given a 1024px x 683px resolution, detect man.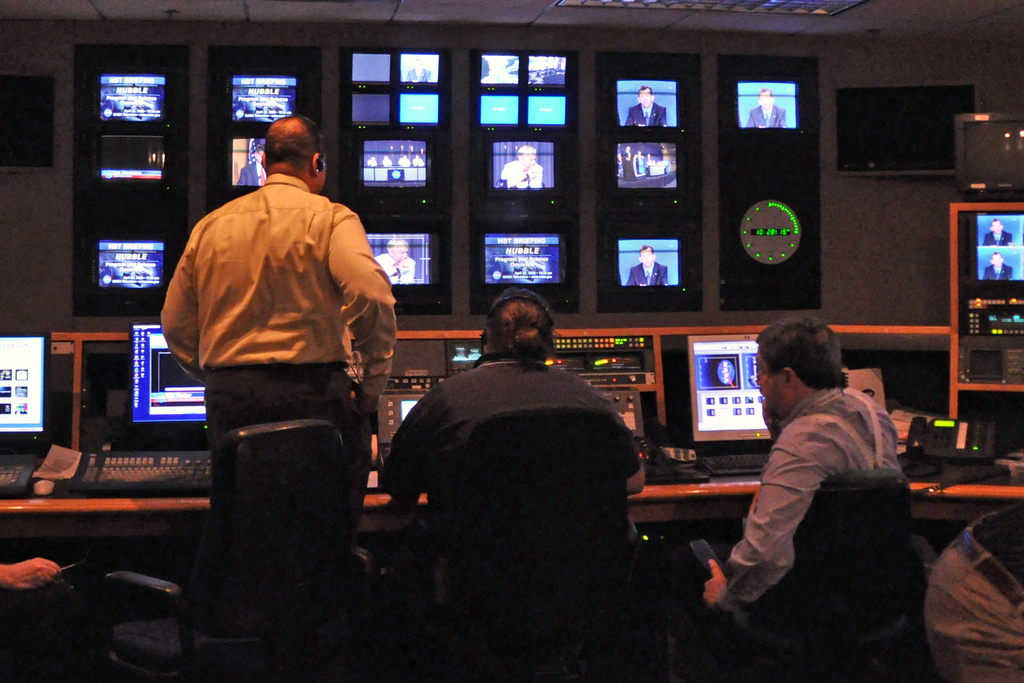
box(499, 144, 544, 185).
